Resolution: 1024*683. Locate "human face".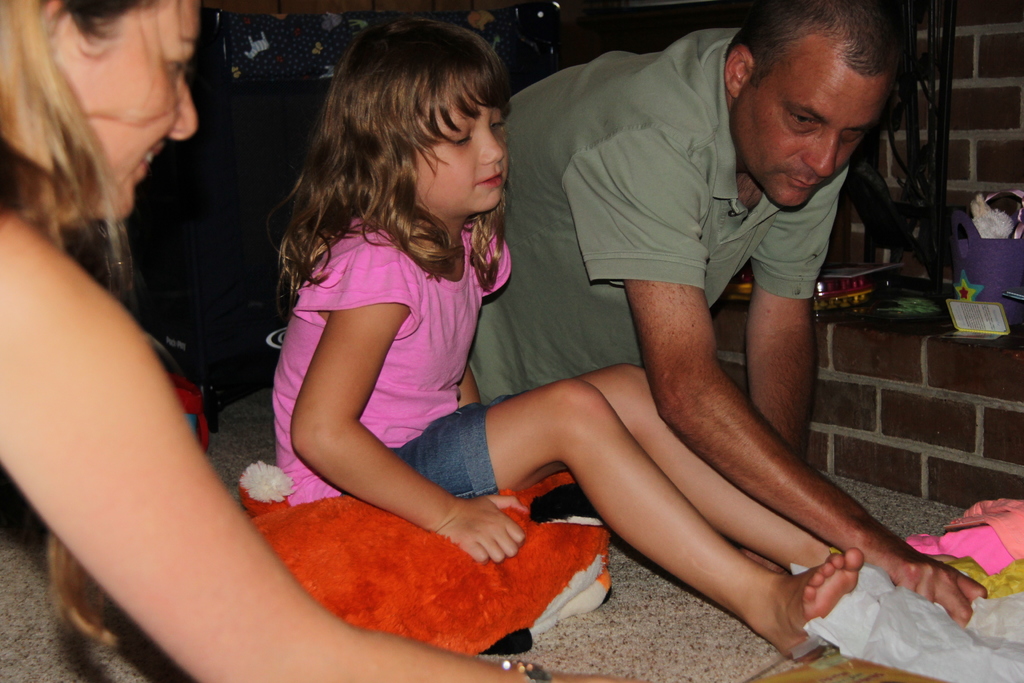
x1=56 y1=0 x2=201 y2=227.
